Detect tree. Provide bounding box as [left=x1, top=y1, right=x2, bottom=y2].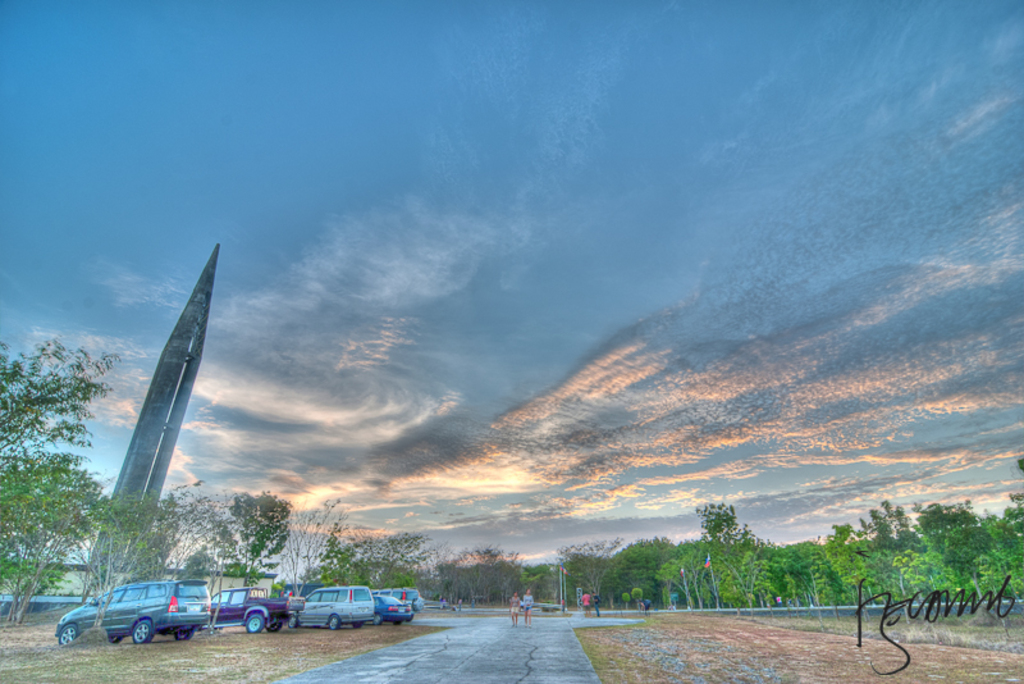
[left=228, top=483, right=293, bottom=589].
